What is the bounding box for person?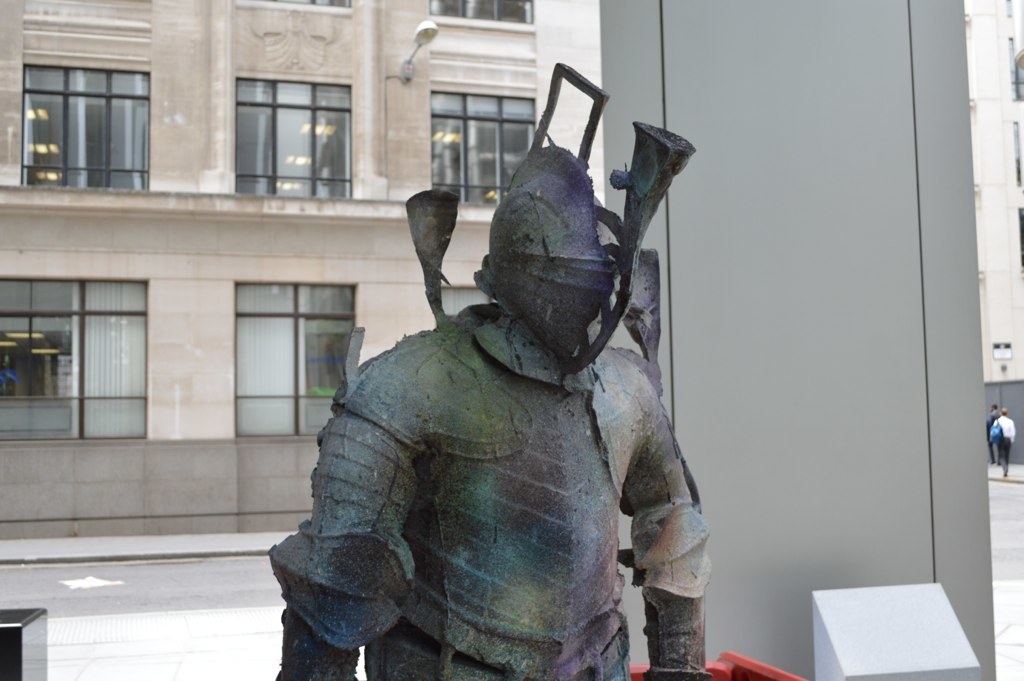
990,404,1003,459.
